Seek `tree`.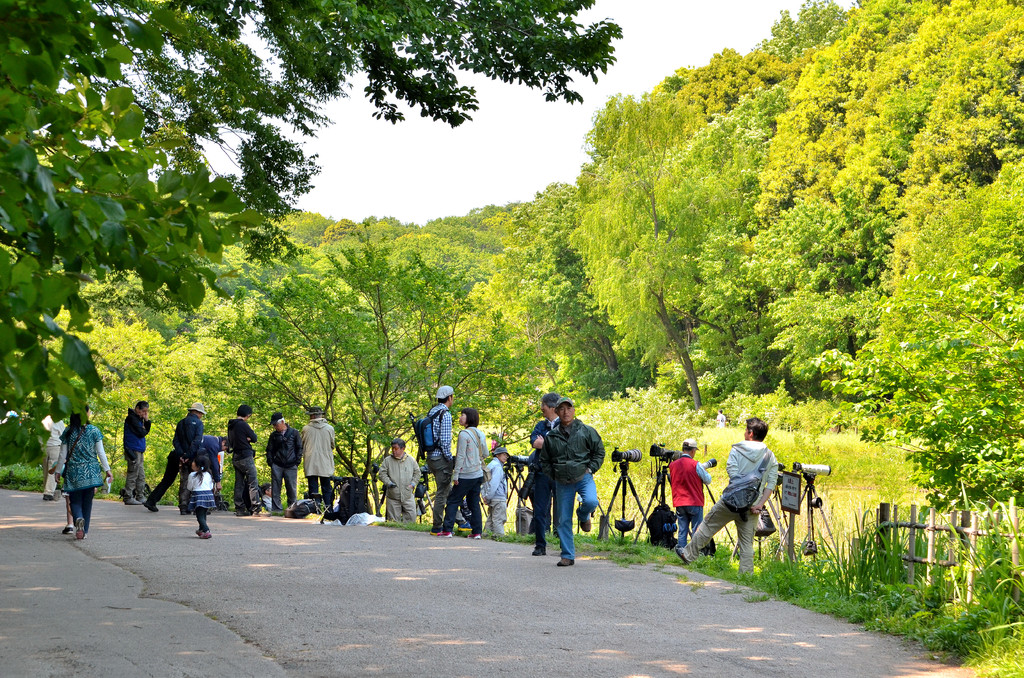
region(502, 198, 653, 431).
